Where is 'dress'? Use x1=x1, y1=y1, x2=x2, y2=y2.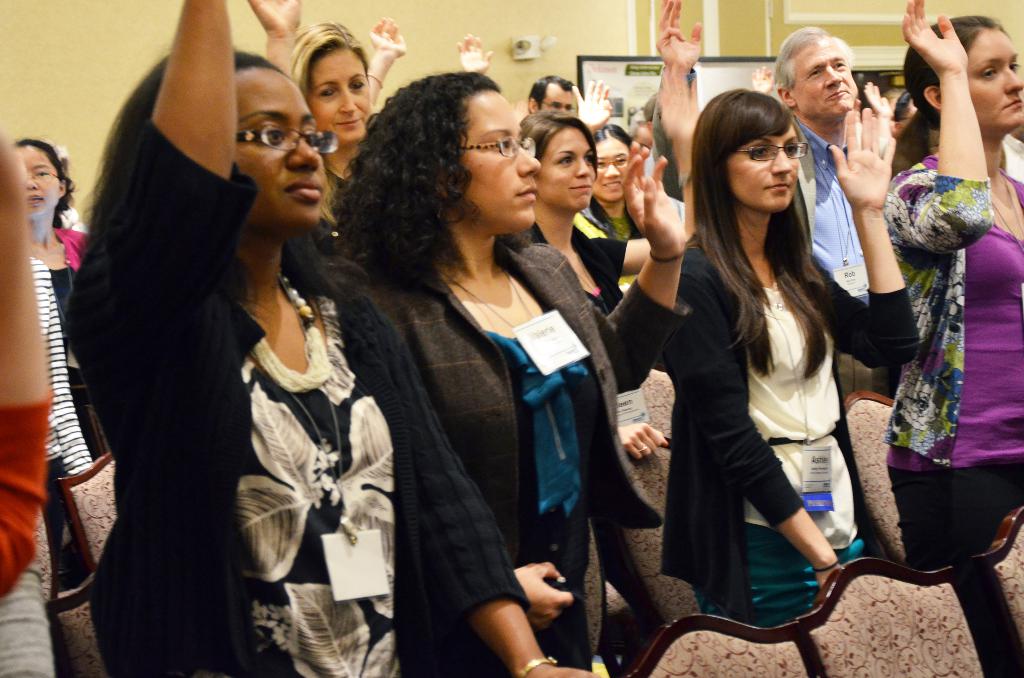
x1=34, y1=226, x2=93, y2=451.
